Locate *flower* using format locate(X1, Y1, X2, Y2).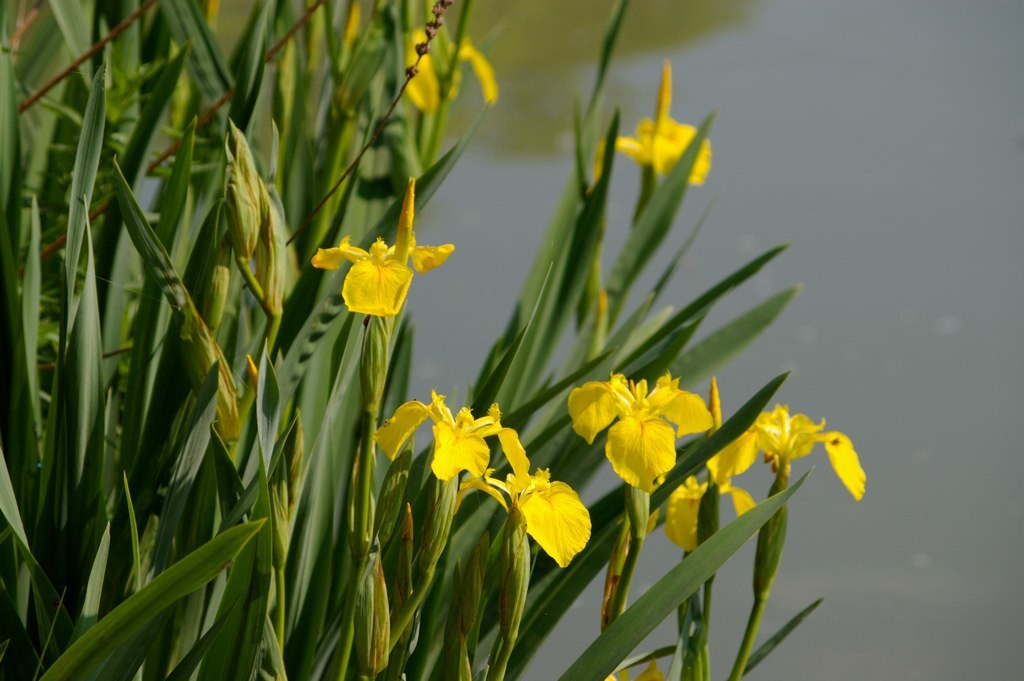
locate(384, 173, 415, 338).
